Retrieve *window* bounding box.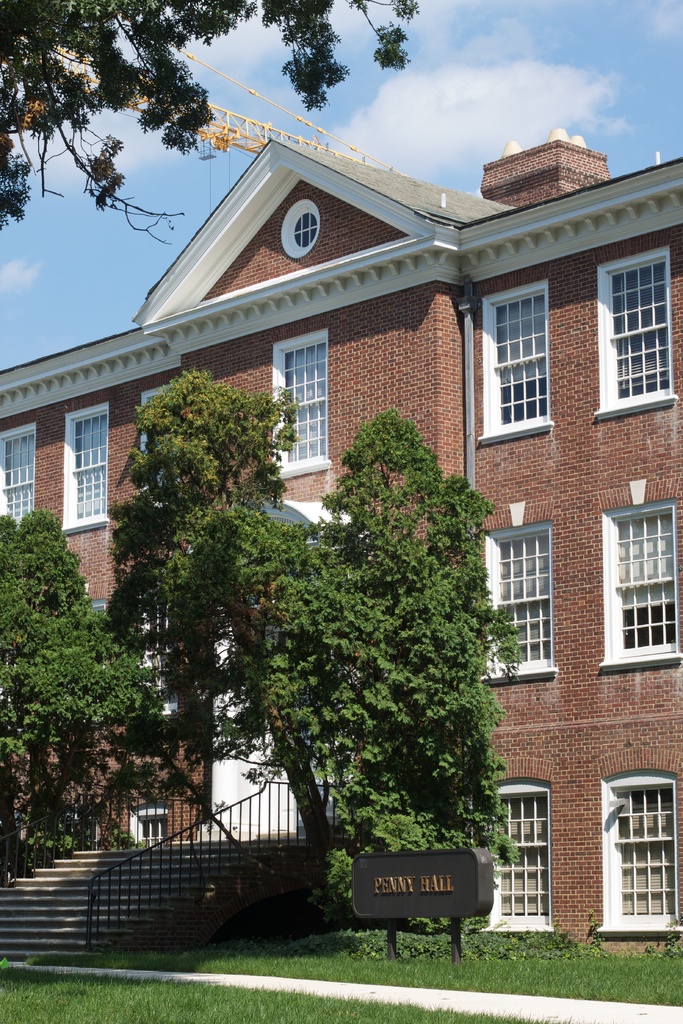
Bounding box: BBox(274, 331, 334, 481).
